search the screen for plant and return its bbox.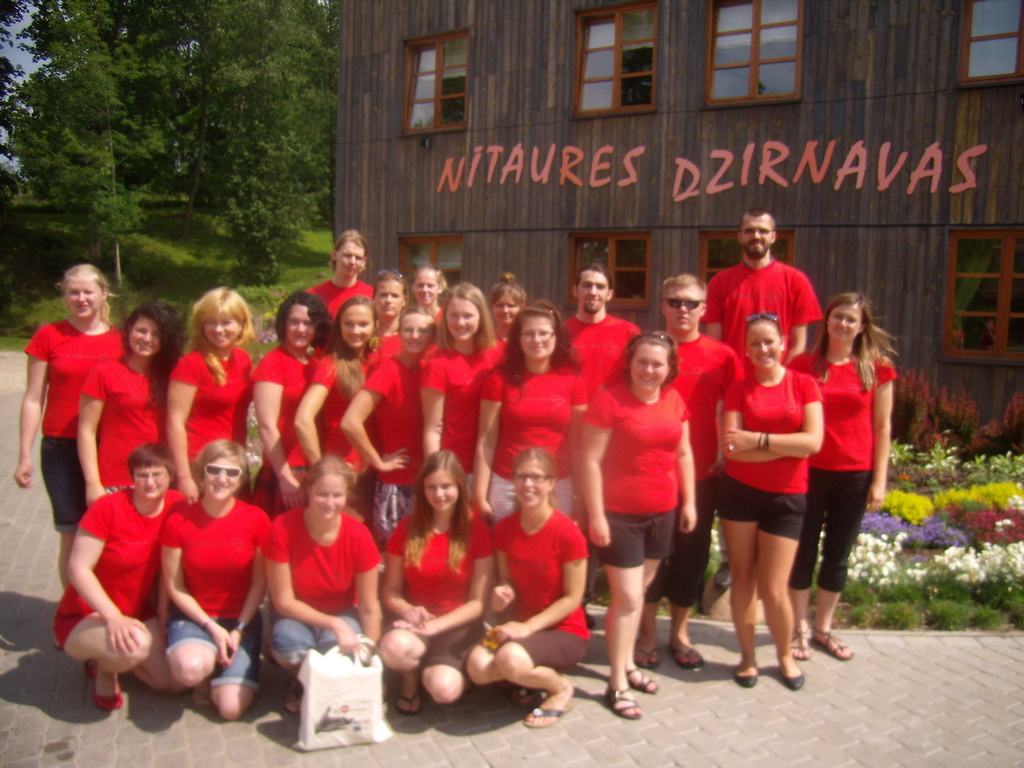
Found: locate(880, 484, 999, 523).
